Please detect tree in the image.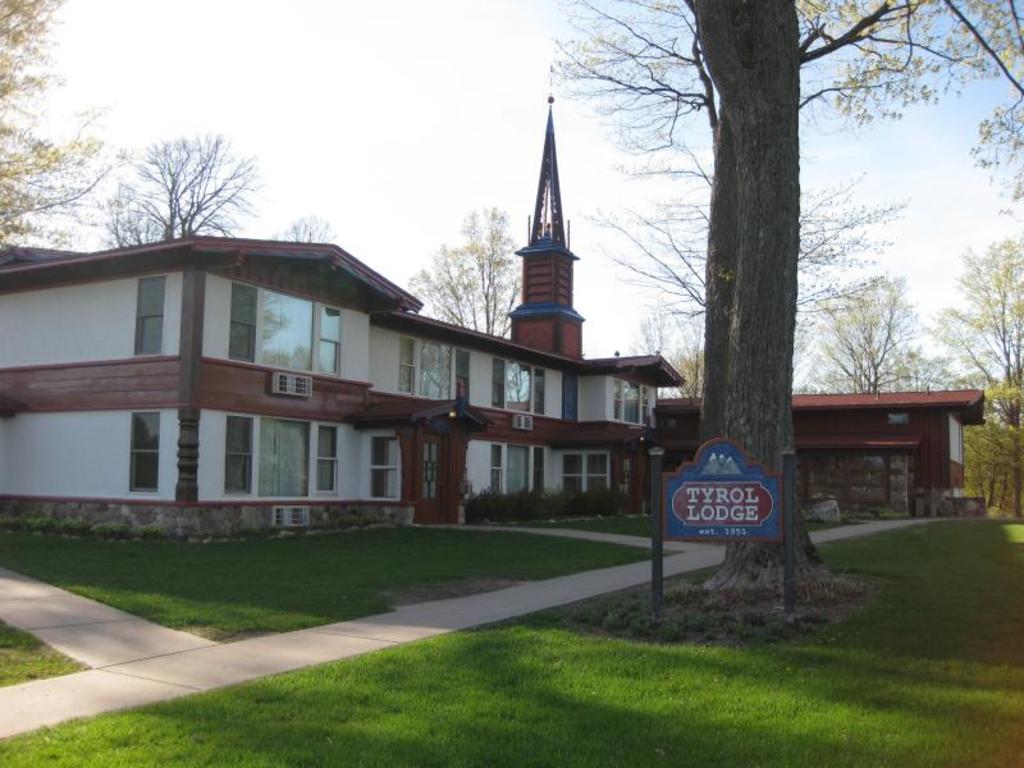
[left=932, top=216, right=1023, bottom=396].
